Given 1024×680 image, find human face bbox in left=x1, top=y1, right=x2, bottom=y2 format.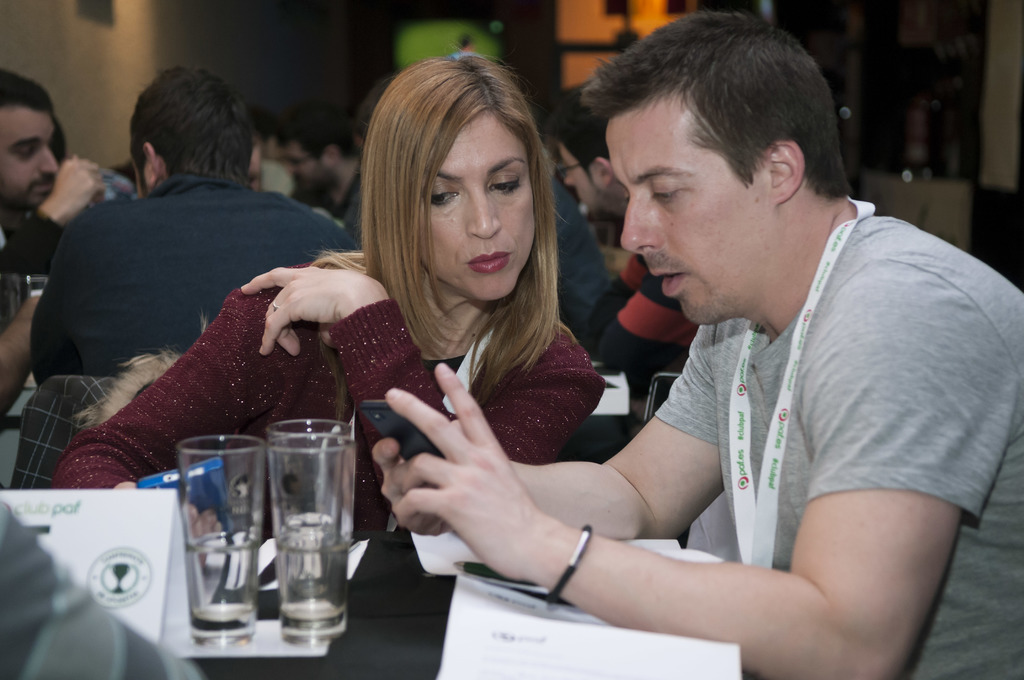
left=607, top=117, right=764, bottom=327.
